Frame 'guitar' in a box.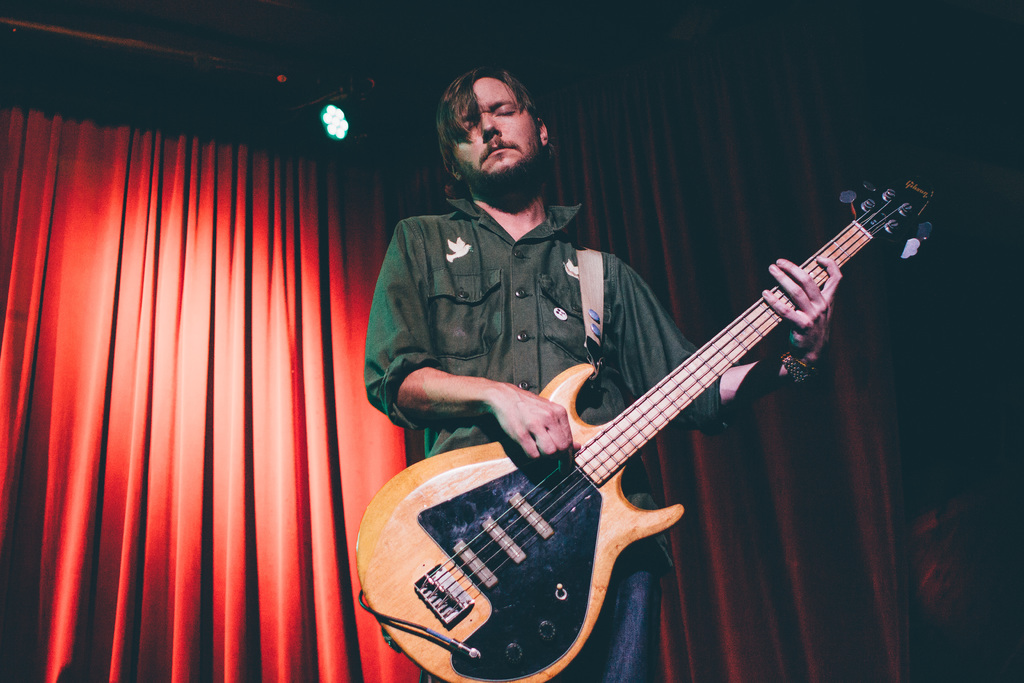
353:173:940:682.
